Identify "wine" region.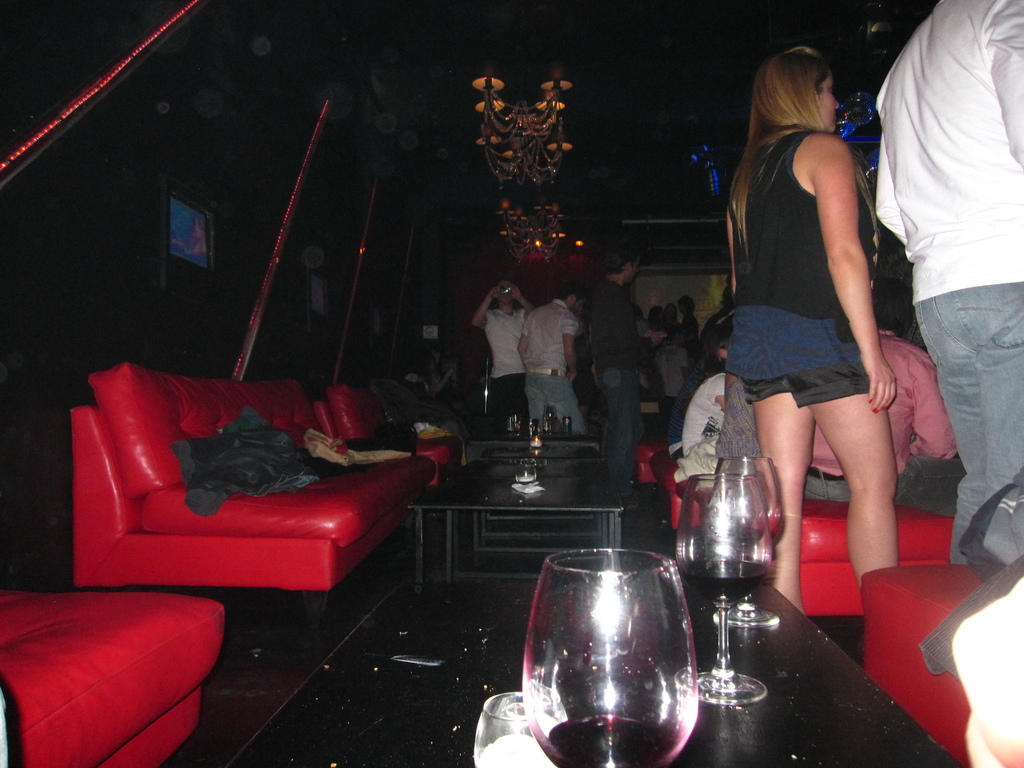
Region: 675/559/765/606.
